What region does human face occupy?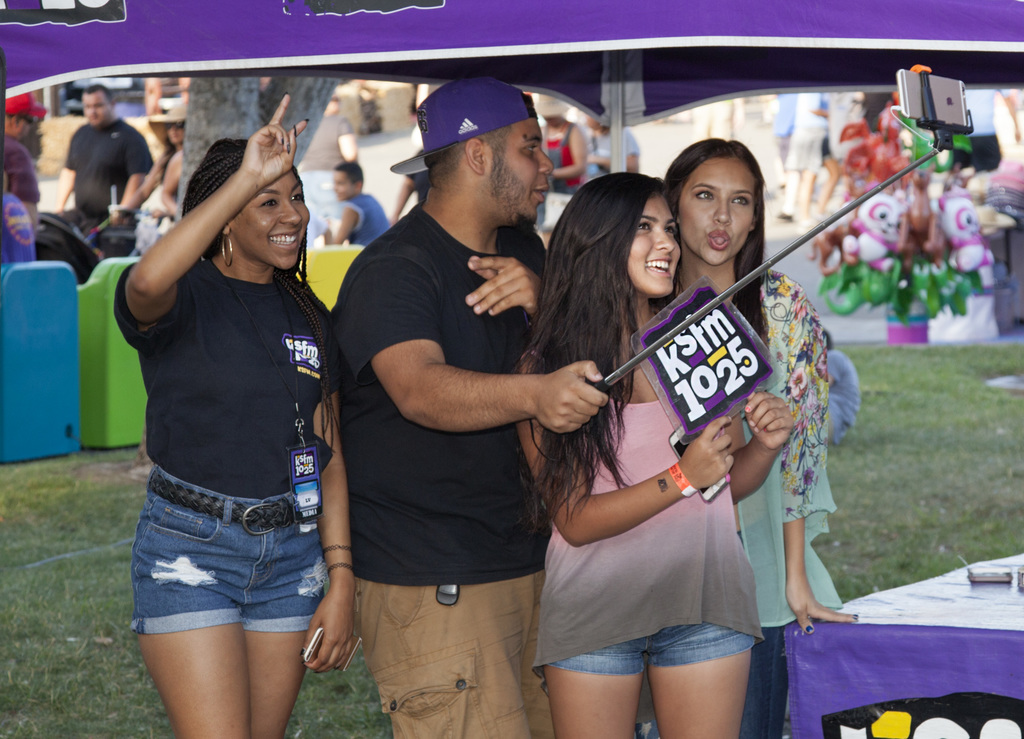
[611, 181, 685, 298].
